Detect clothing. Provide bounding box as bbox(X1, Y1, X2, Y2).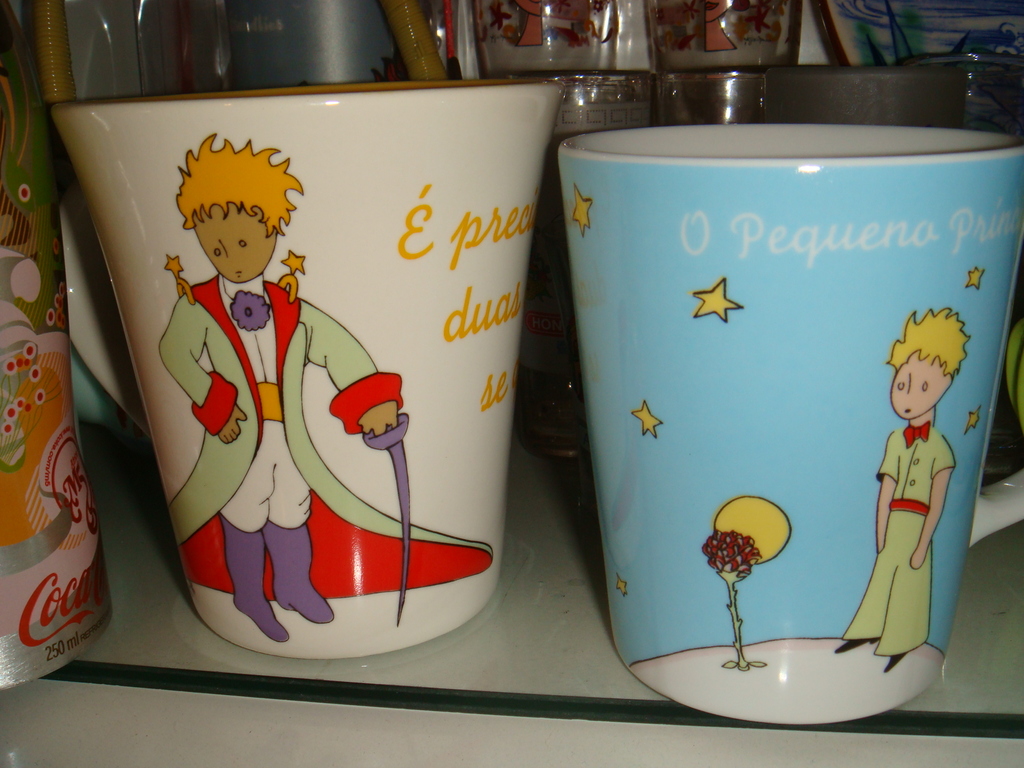
bbox(166, 253, 491, 643).
